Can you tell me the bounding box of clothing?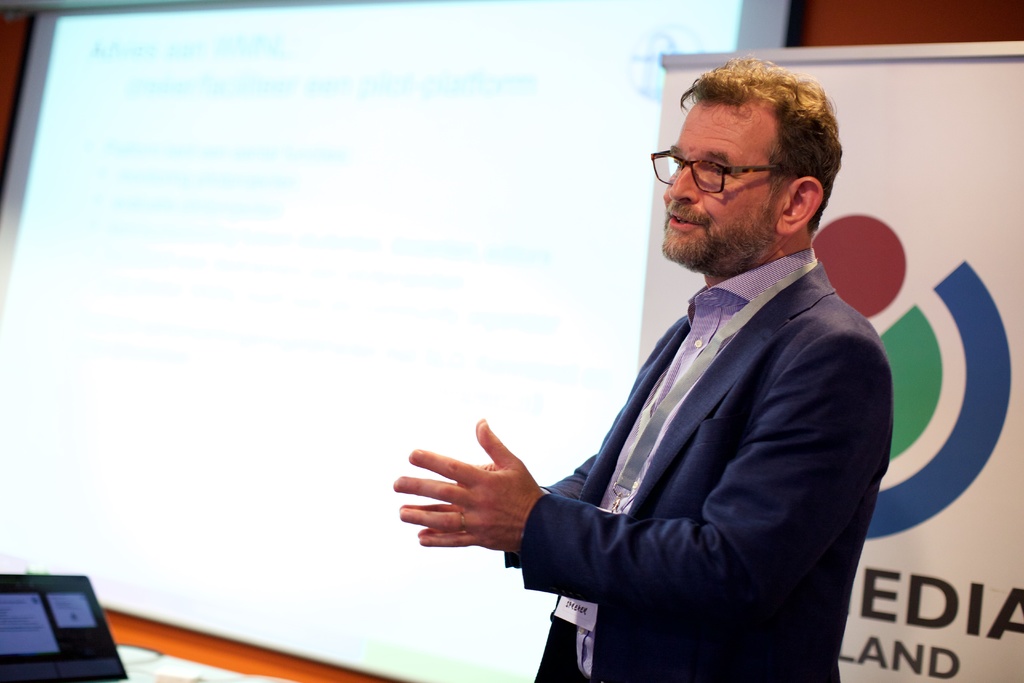
rect(576, 247, 822, 678).
